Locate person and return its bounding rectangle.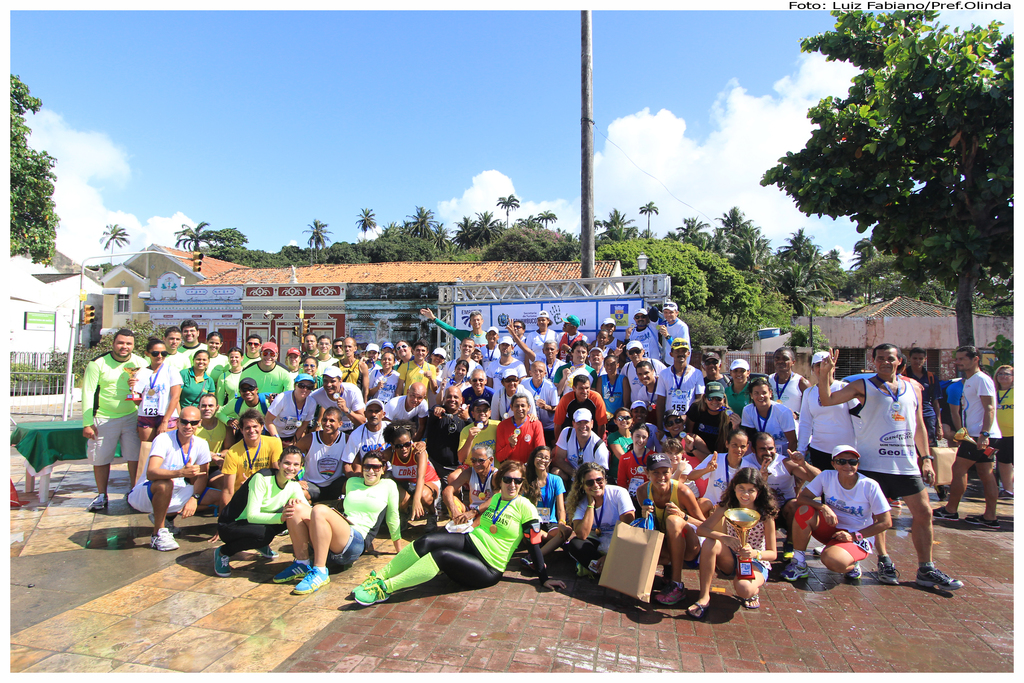
rect(368, 349, 398, 402).
